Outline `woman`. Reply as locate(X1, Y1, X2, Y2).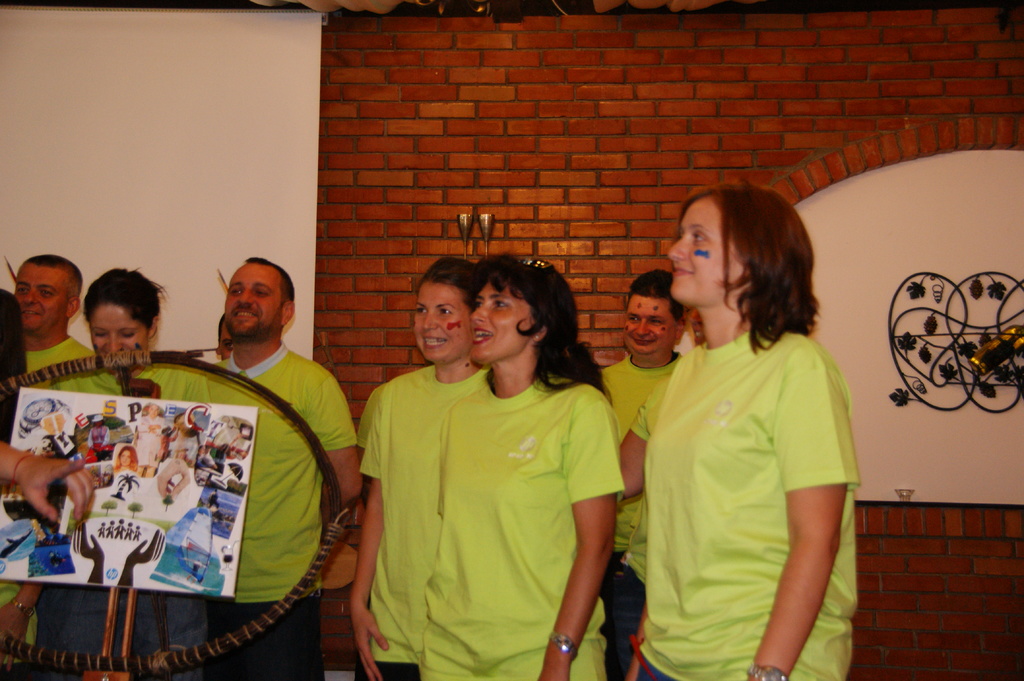
locate(161, 417, 195, 467).
